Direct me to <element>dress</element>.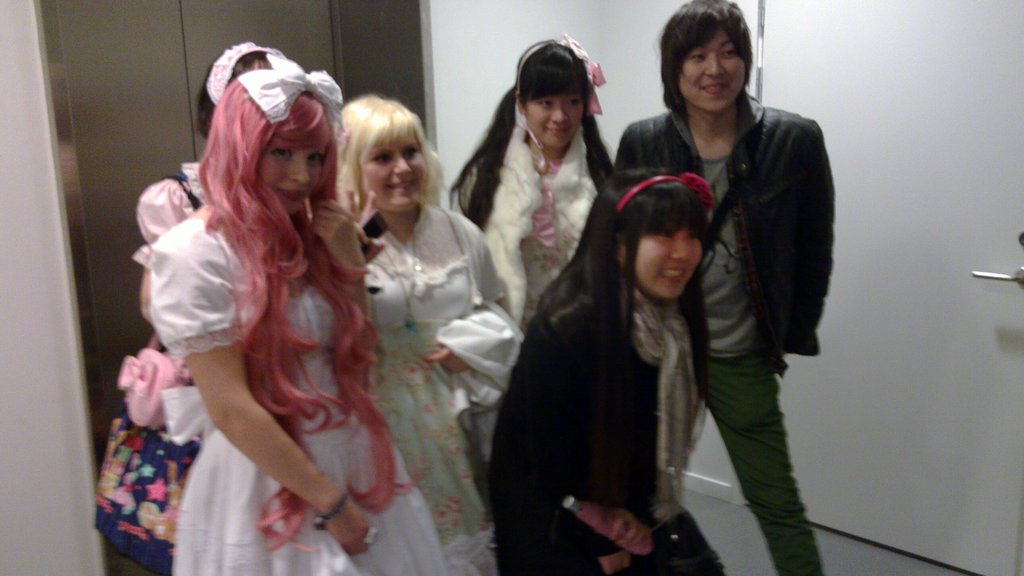
Direction: 488, 293, 726, 575.
